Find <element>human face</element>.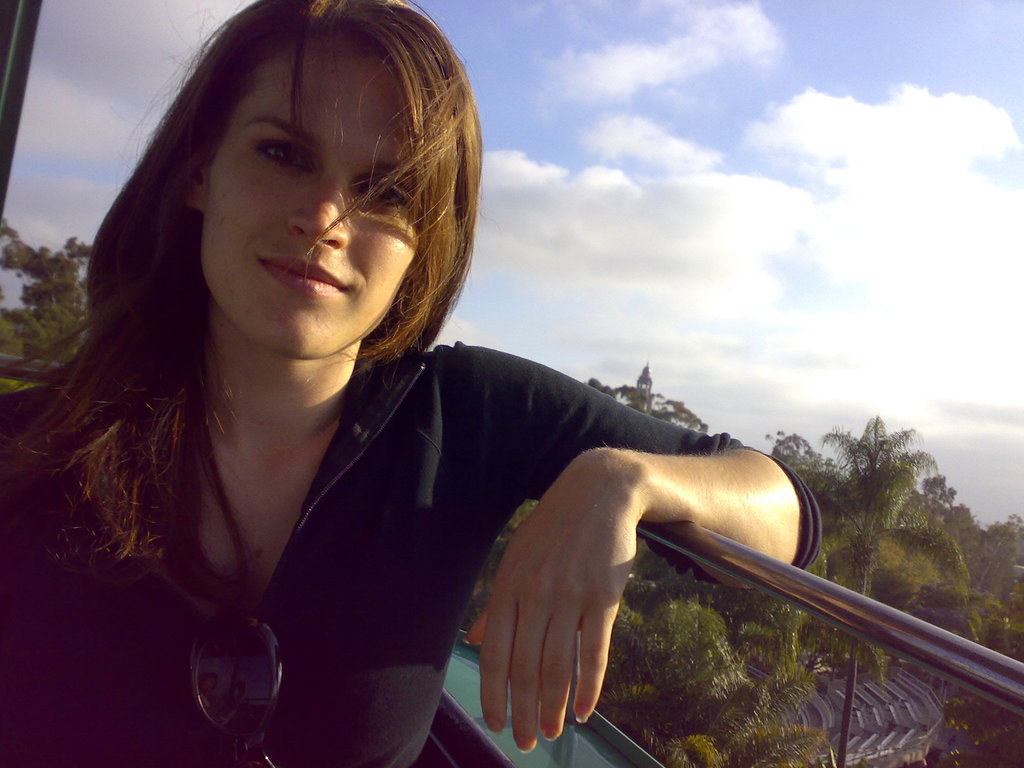
bbox=(205, 46, 424, 356).
